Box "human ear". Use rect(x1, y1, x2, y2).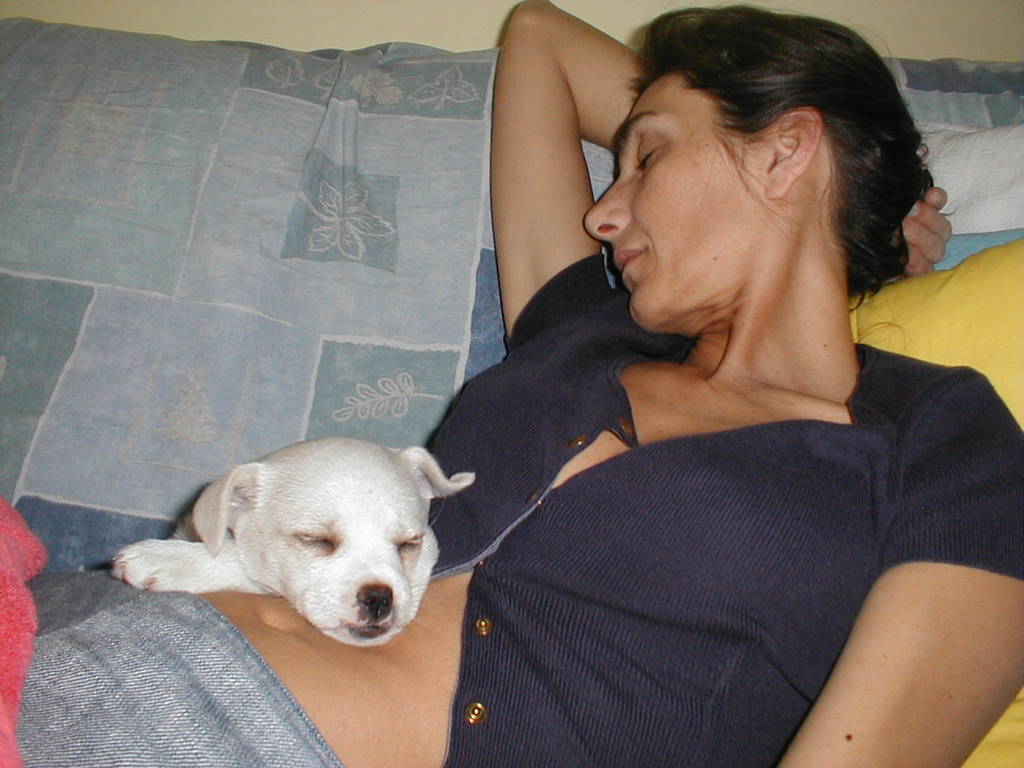
rect(764, 107, 822, 195).
